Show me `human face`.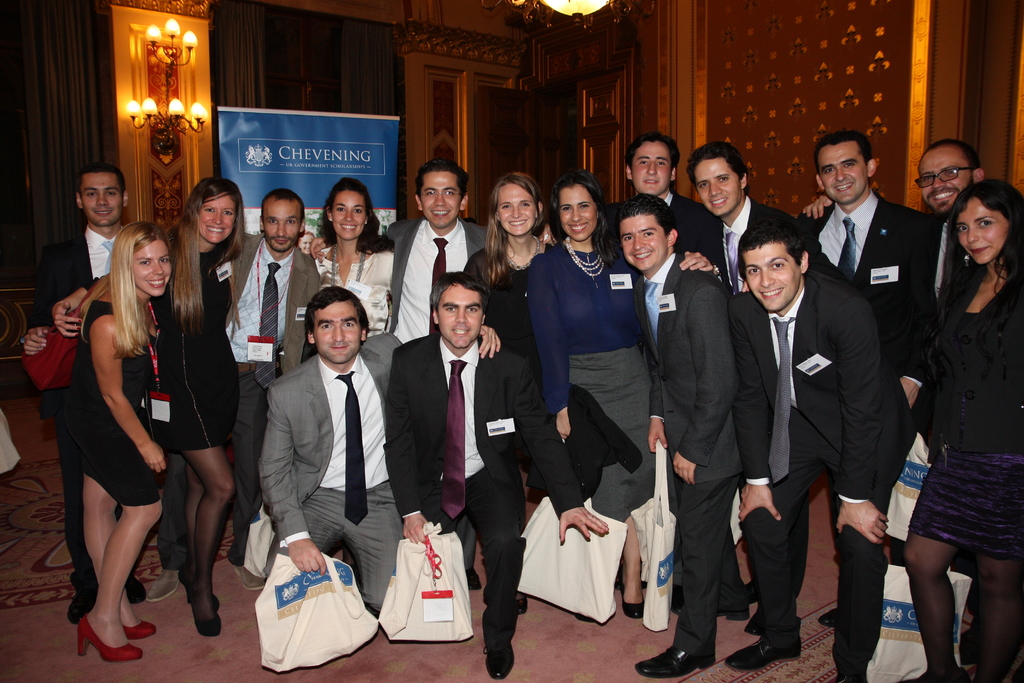
`human face` is here: [x1=314, y1=304, x2=364, y2=365].
